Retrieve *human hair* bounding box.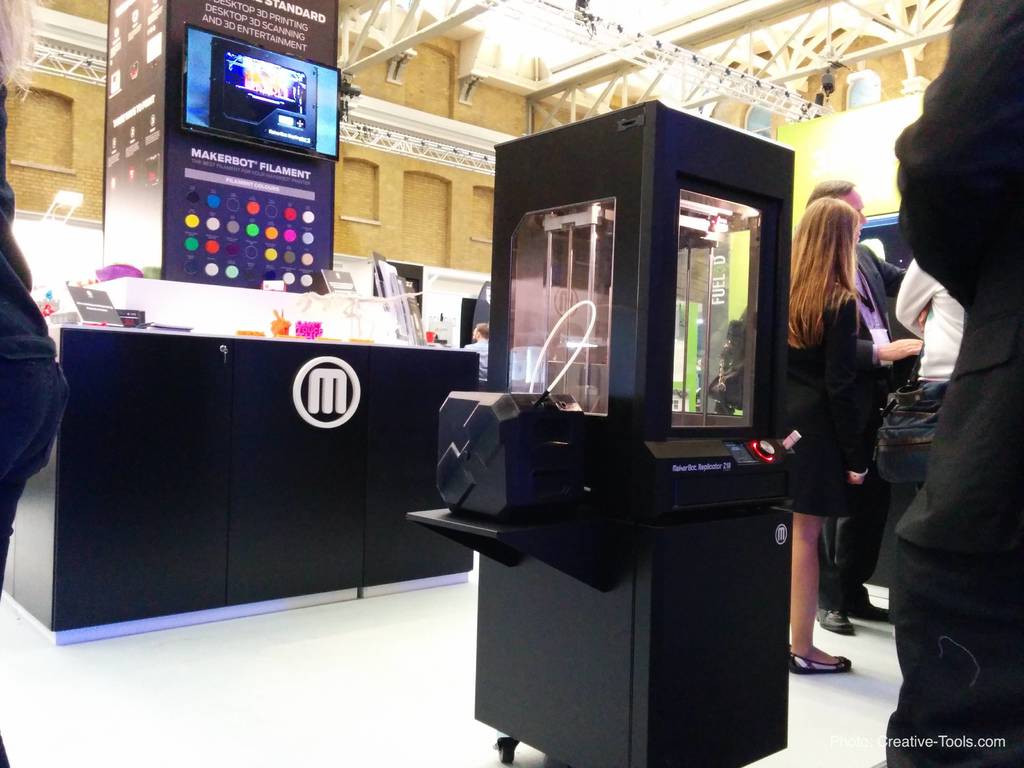
Bounding box: box=[801, 176, 854, 205].
